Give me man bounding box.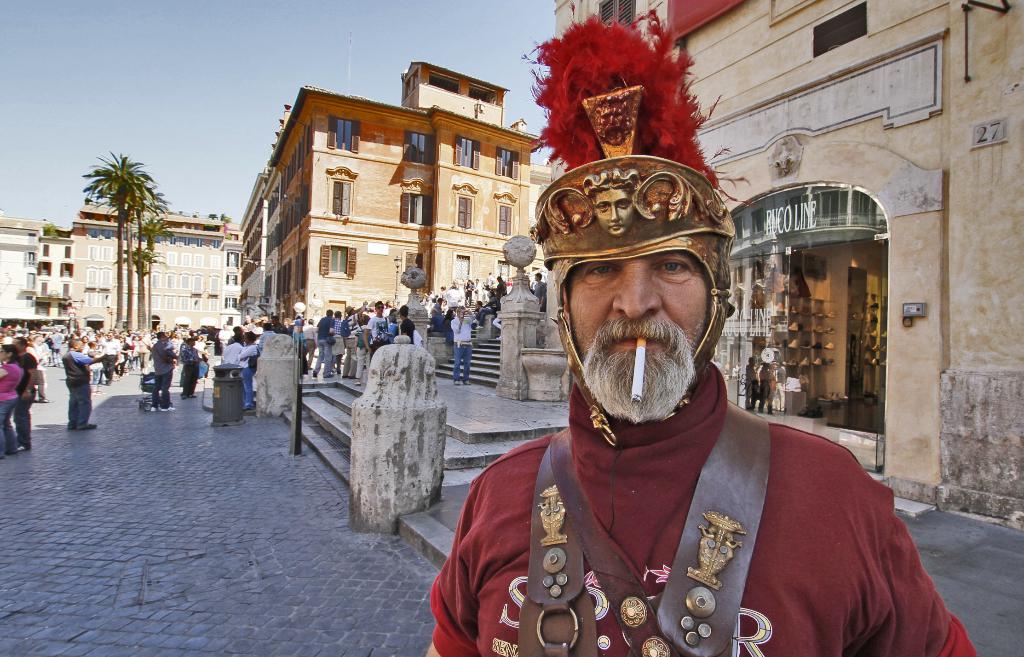
[532,270,548,312].
